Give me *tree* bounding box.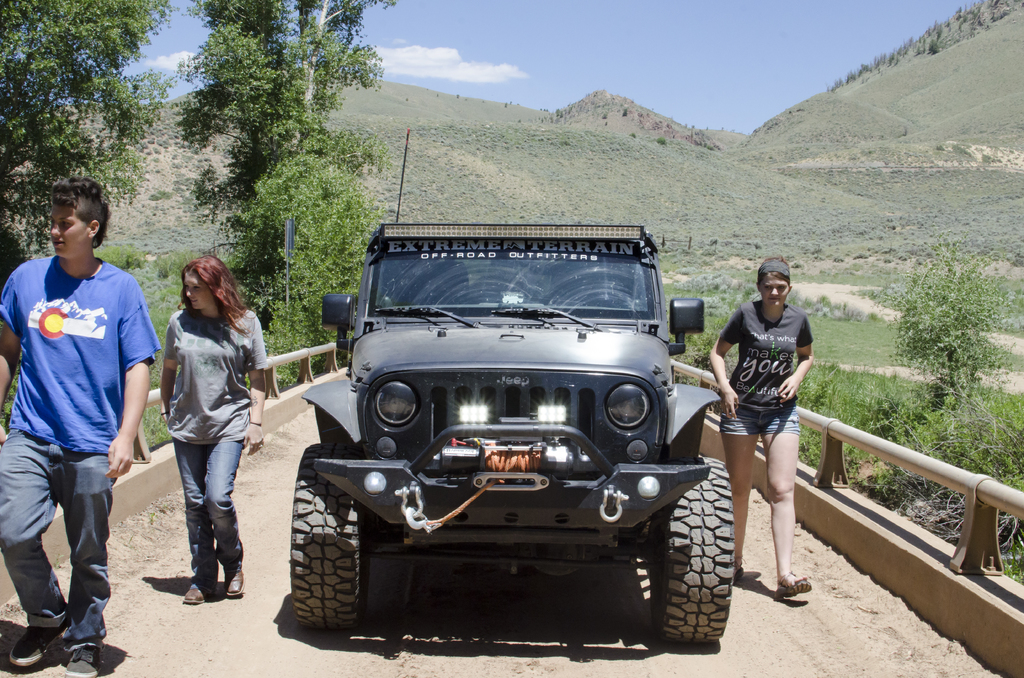
x1=0, y1=0, x2=175, y2=281.
